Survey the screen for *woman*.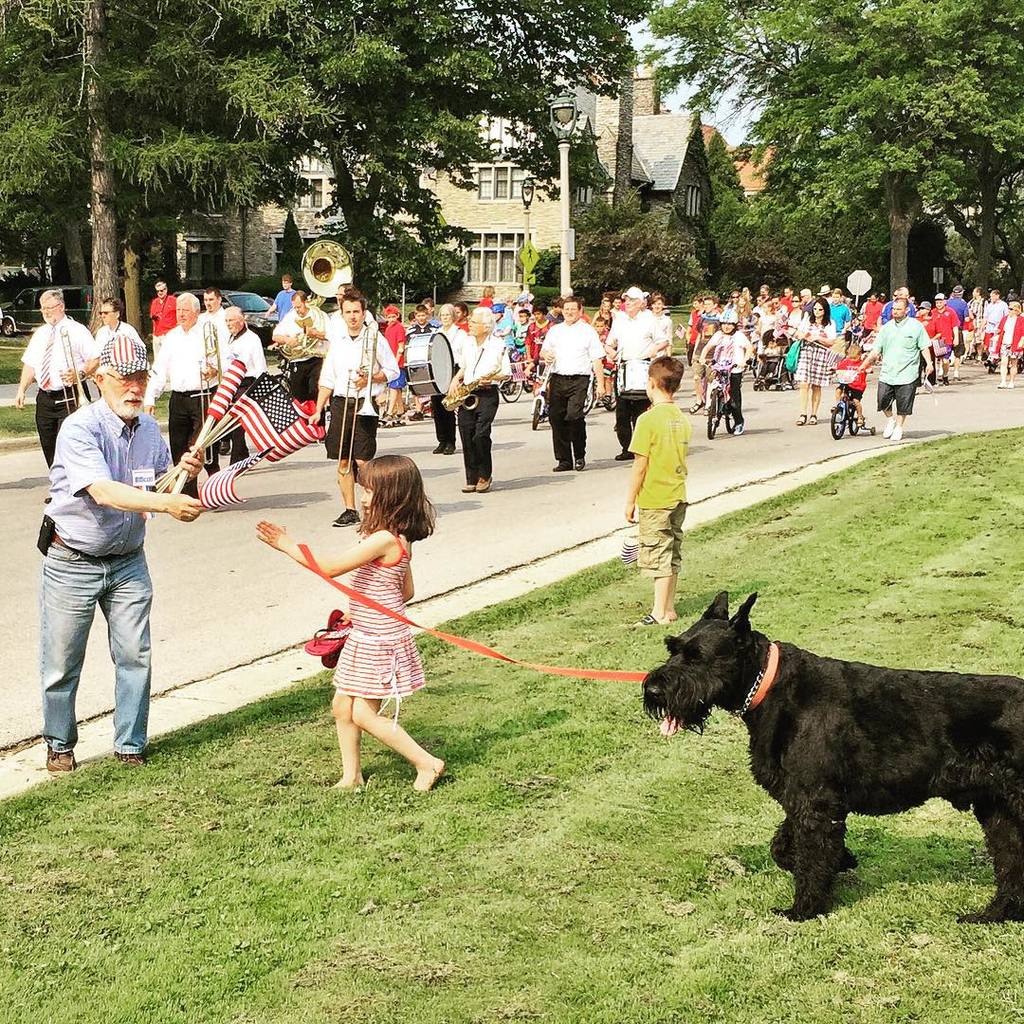
Survey found: rect(593, 299, 616, 330).
